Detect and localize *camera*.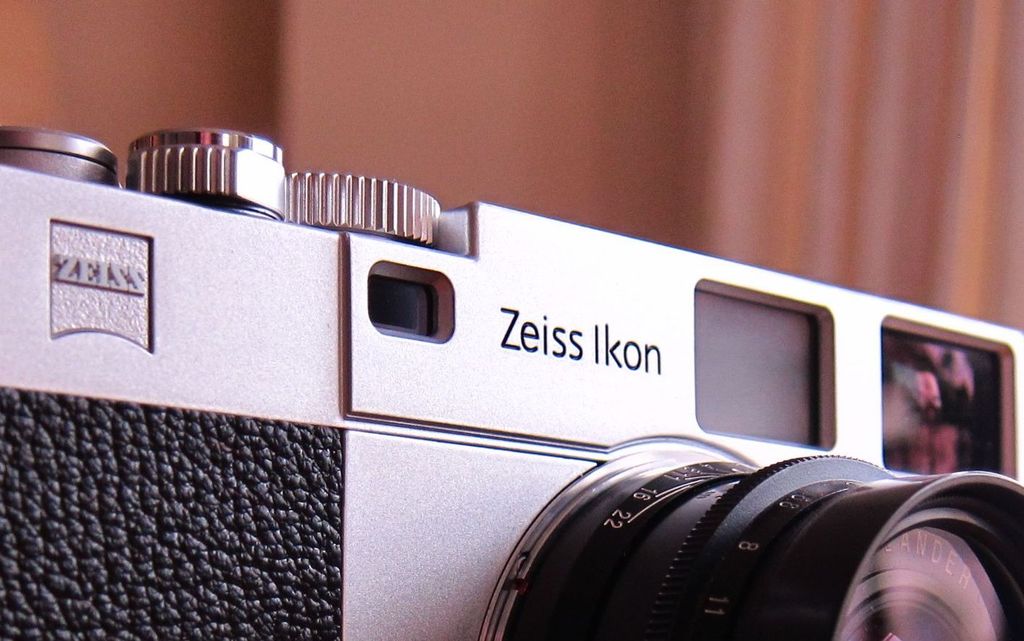
Localized at l=0, t=126, r=1023, b=640.
